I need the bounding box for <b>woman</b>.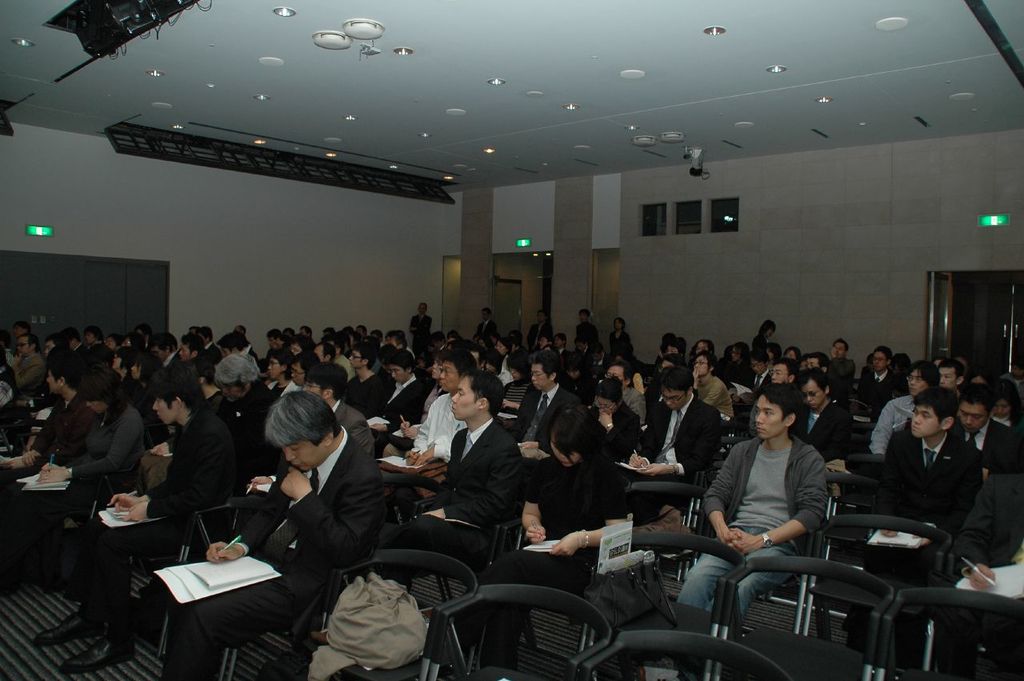
Here it is: BBox(491, 354, 541, 430).
